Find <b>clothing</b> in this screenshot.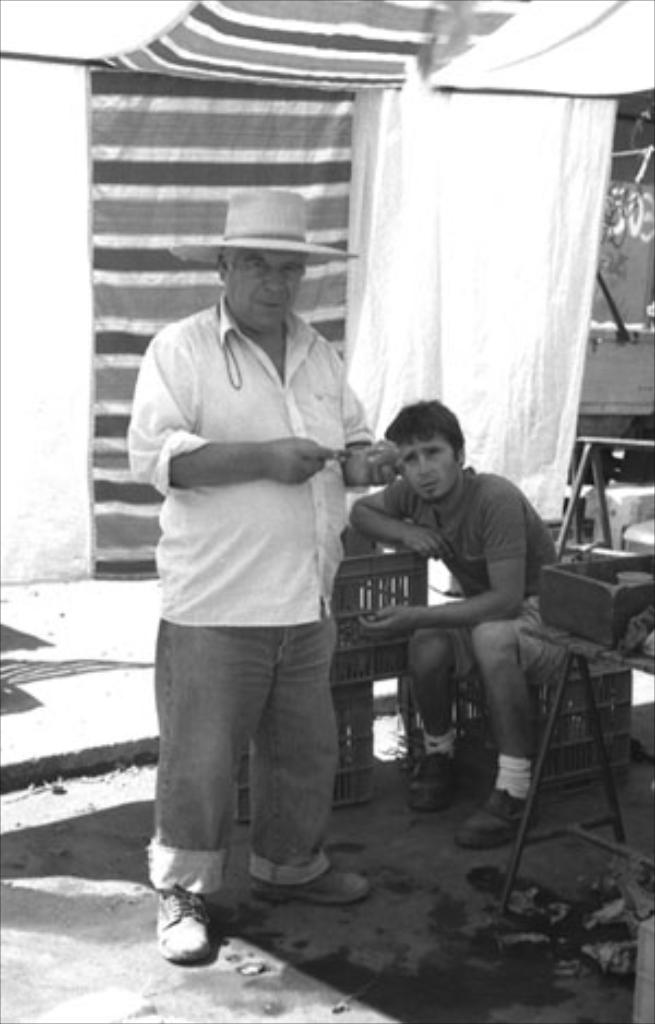
The bounding box for <b>clothing</b> is (x1=378, y1=467, x2=574, y2=690).
